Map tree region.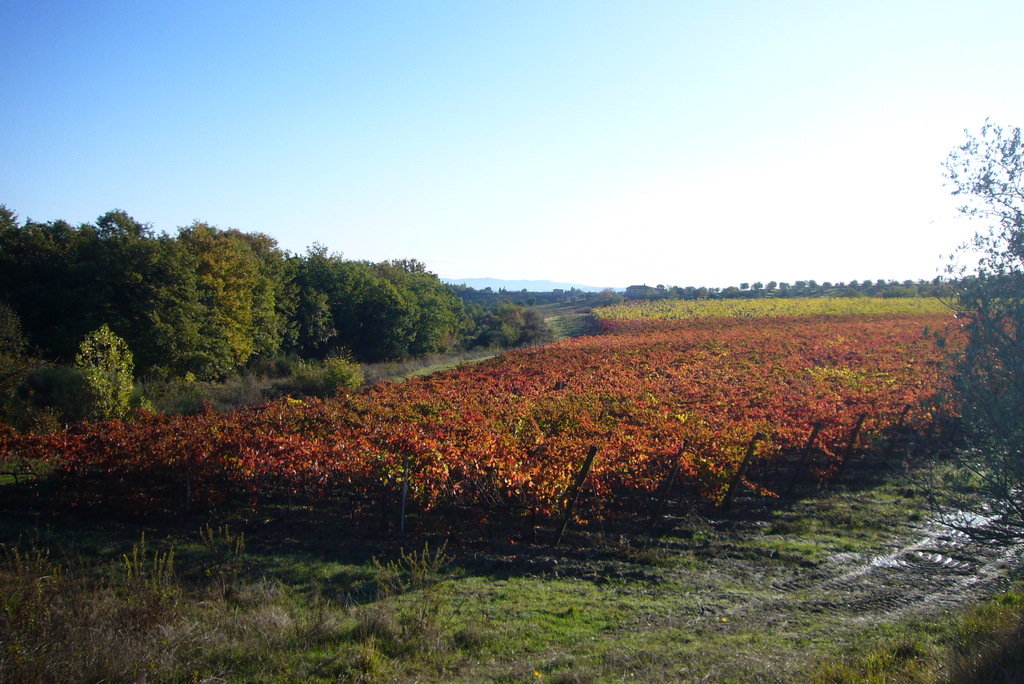
Mapped to (922,114,1023,543).
